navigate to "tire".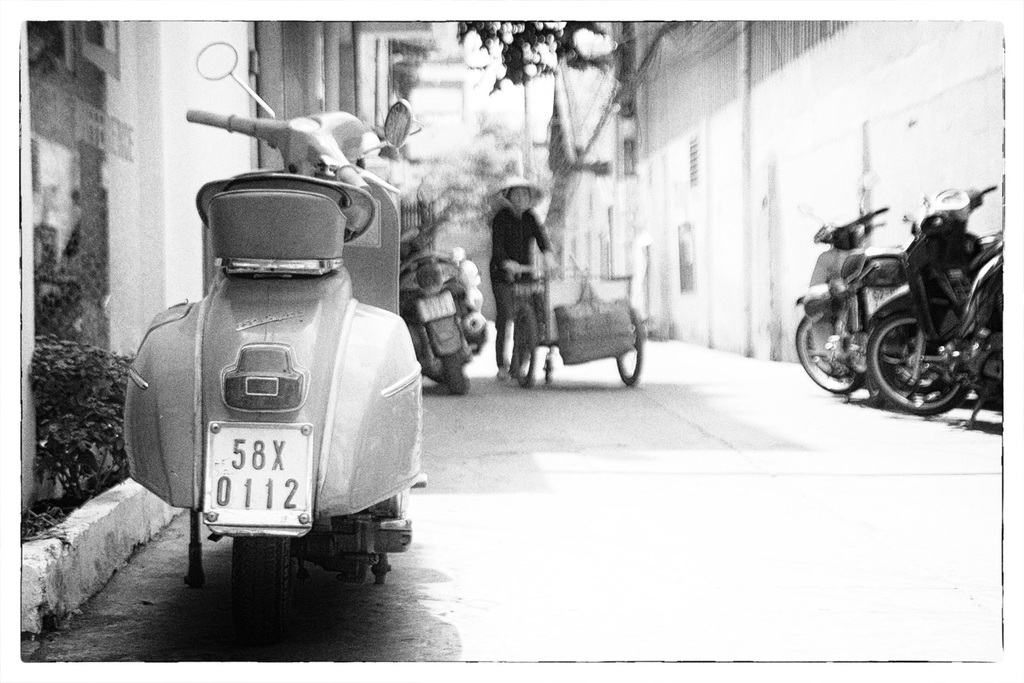
Navigation target: bbox(515, 309, 541, 386).
